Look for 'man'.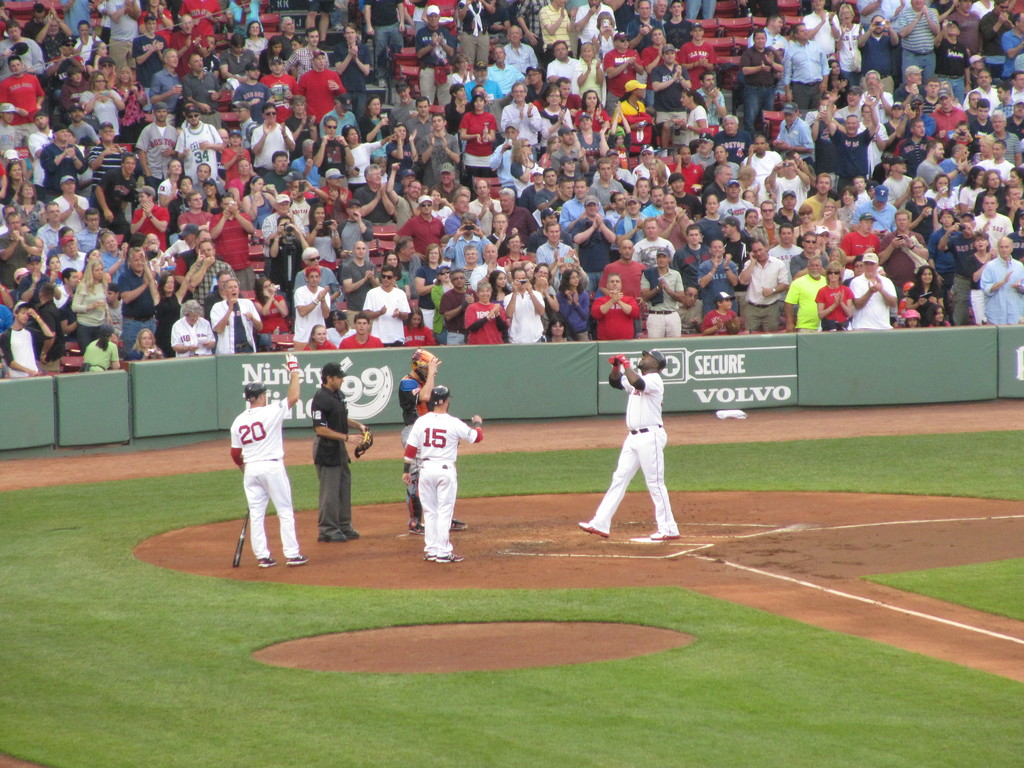
Found: (x1=319, y1=165, x2=353, y2=228).
